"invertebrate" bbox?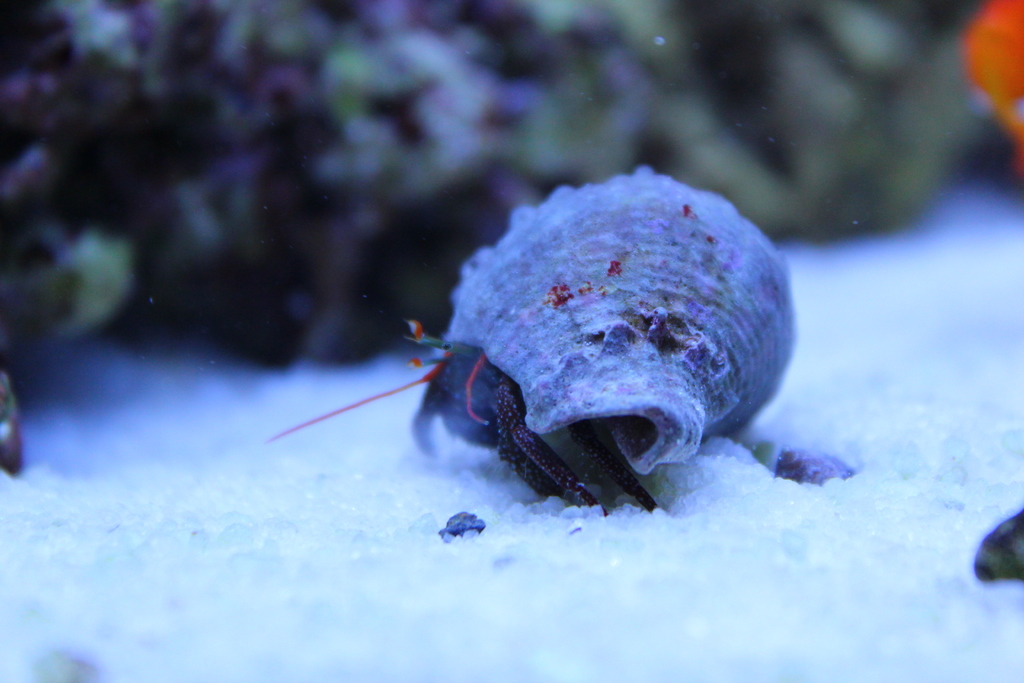
bbox=[273, 163, 856, 518]
